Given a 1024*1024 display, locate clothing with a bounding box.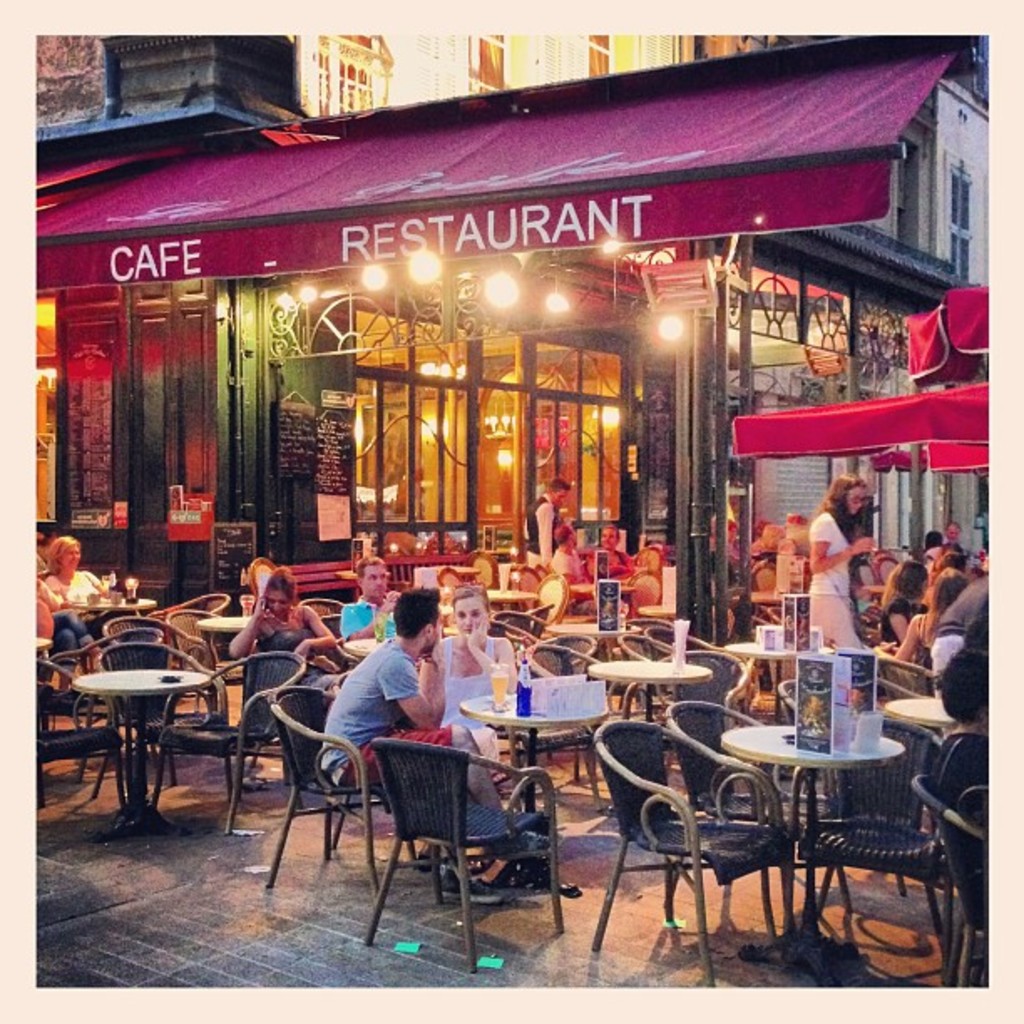
Located: <box>522,492,559,569</box>.
